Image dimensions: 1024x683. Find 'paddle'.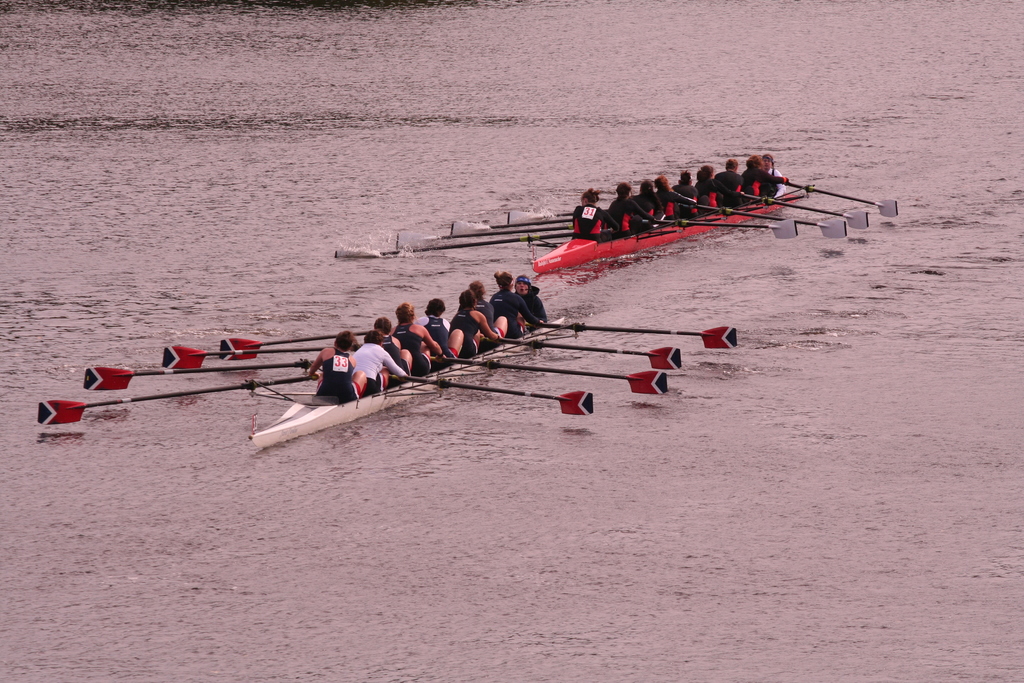
[left=159, top=346, right=362, bottom=370].
